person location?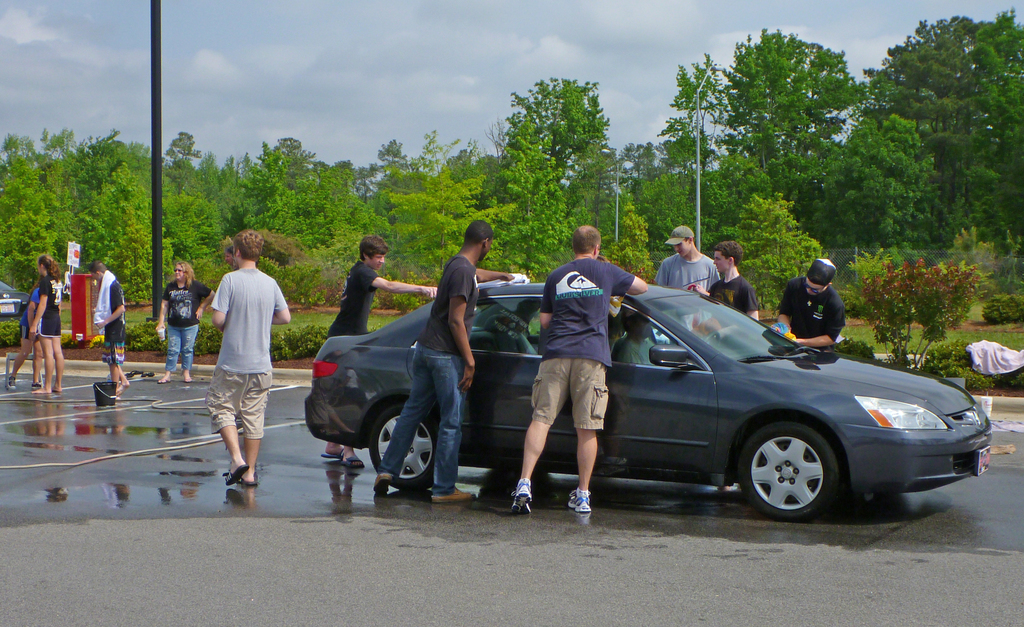
x1=513 y1=232 x2=649 y2=507
